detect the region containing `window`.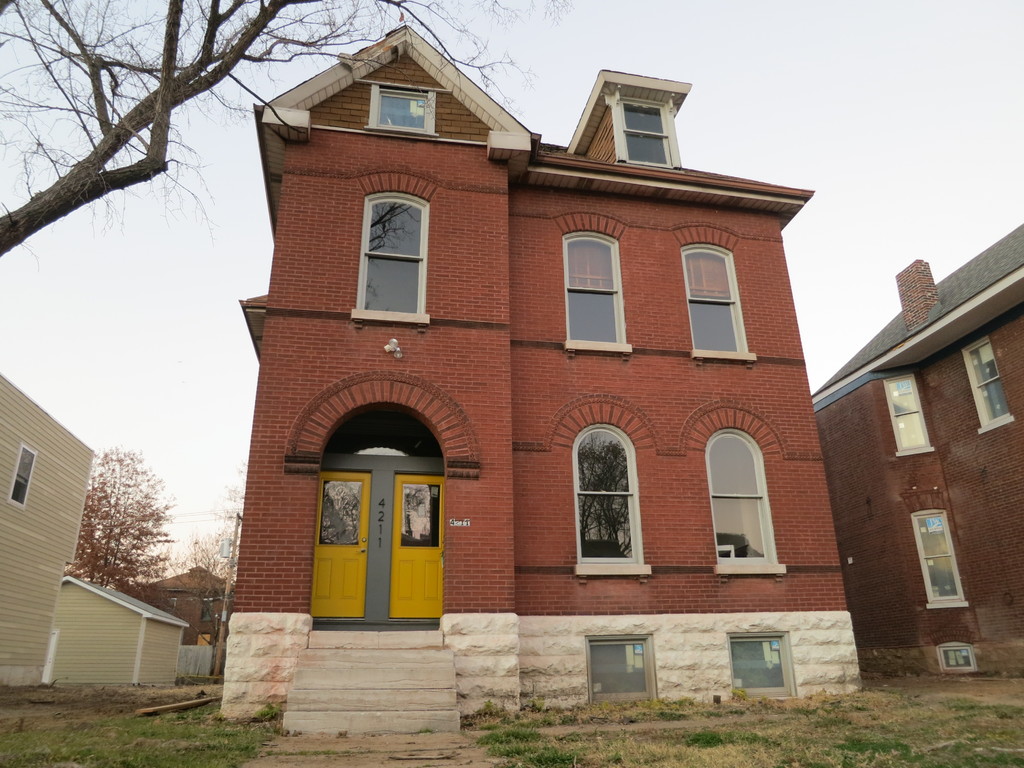
l=567, t=423, r=652, b=580.
